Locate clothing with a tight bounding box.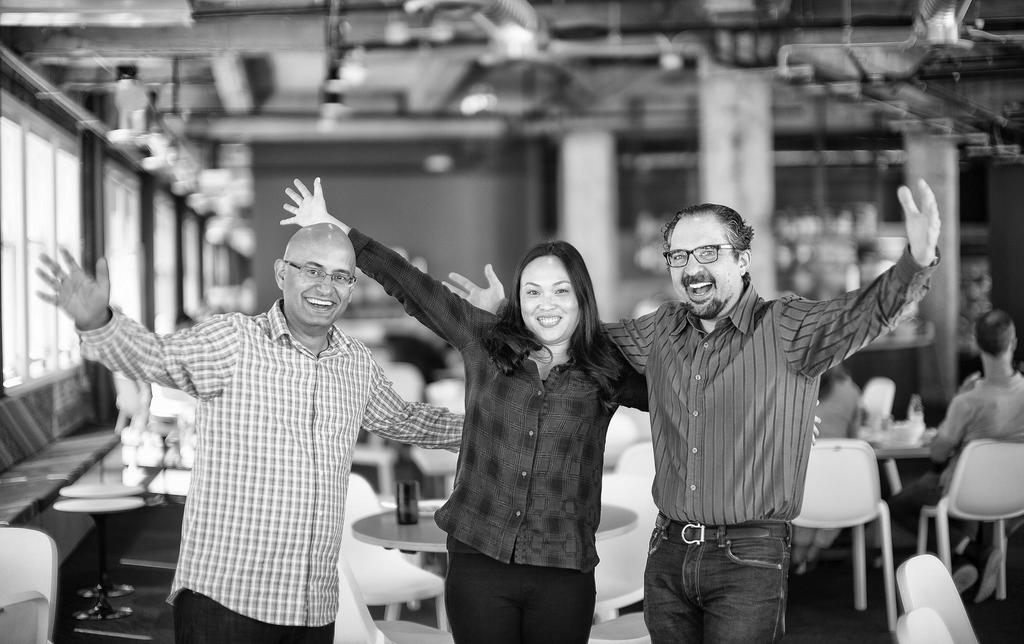
x1=891 y1=370 x2=1023 y2=560.
